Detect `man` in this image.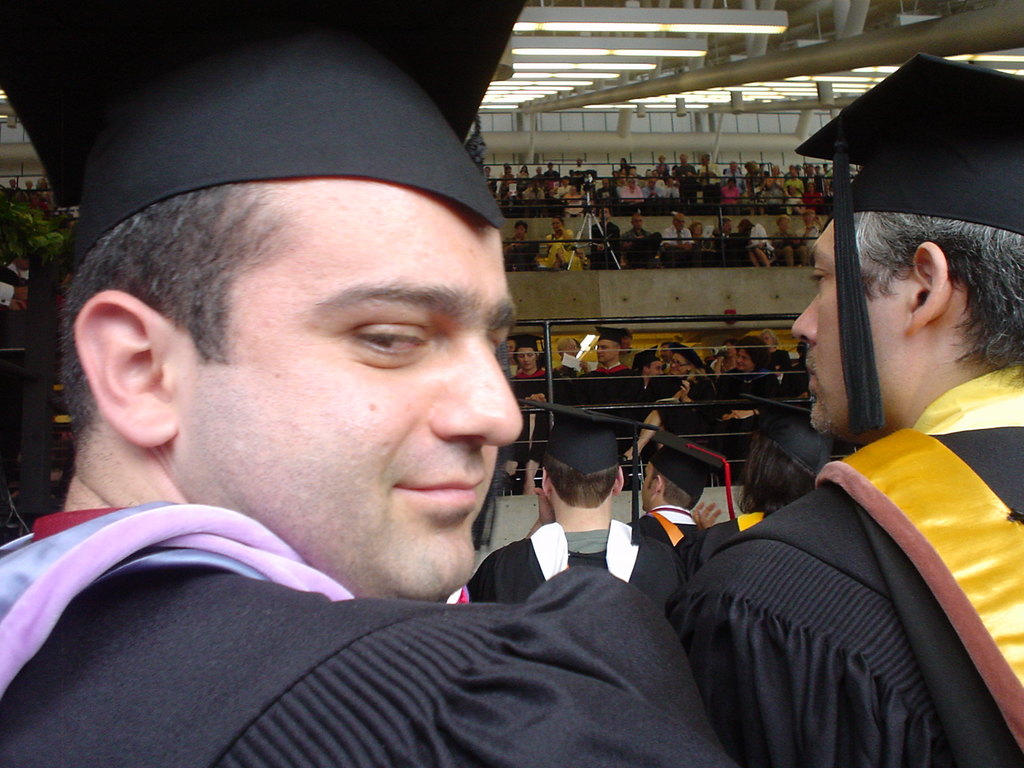
Detection: (x1=628, y1=420, x2=727, y2=573).
